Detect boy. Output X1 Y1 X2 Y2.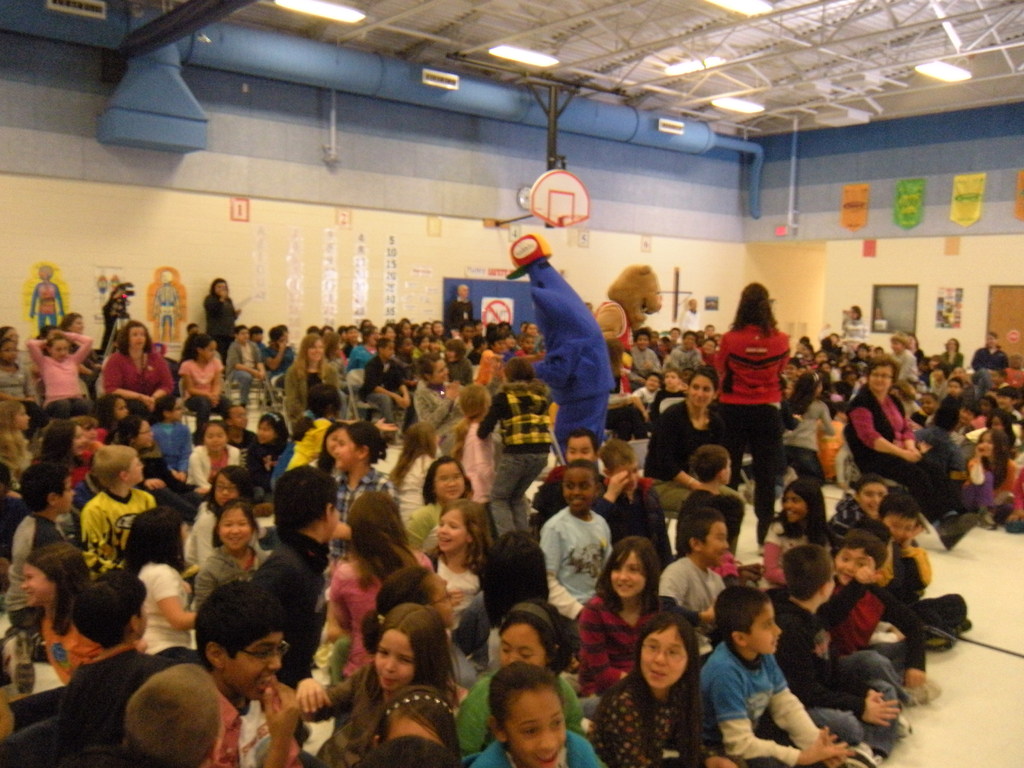
0 463 79 695.
